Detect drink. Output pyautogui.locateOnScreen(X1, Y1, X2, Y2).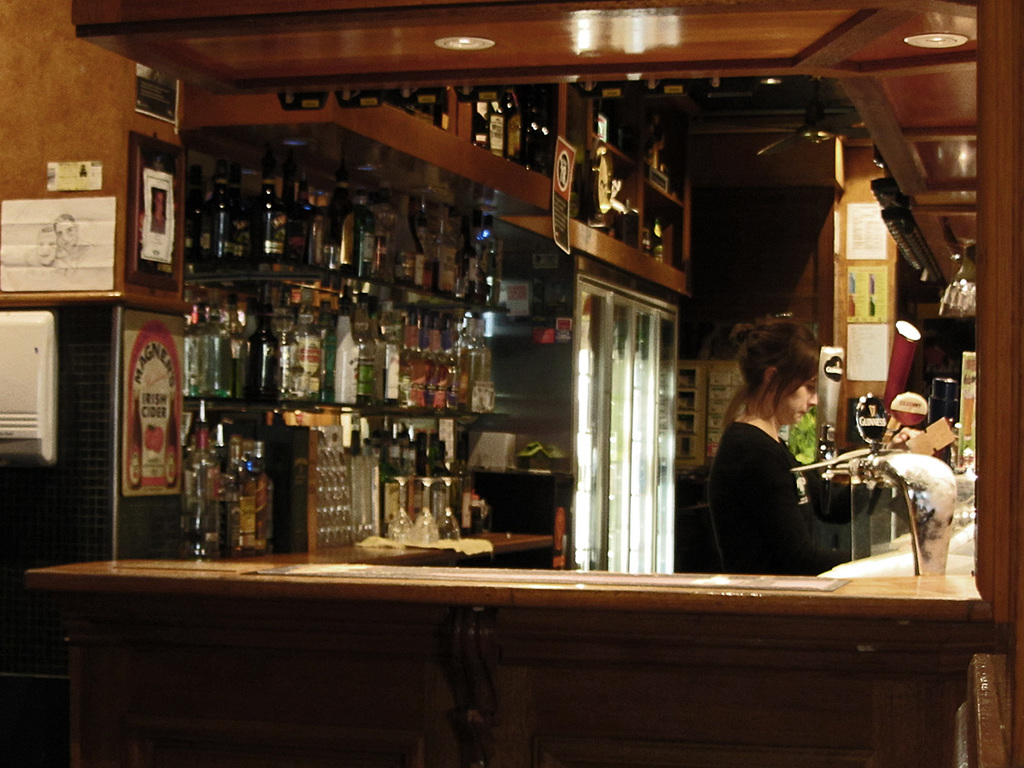
pyautogui.locateOnScreen(655, 216, 665, 265).
